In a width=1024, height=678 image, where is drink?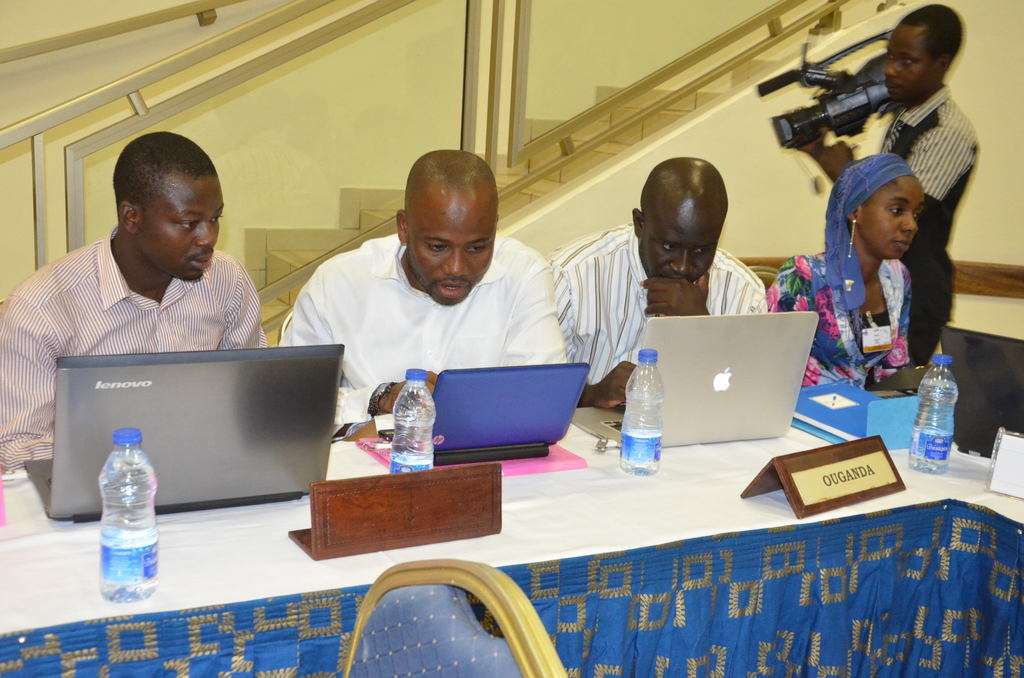
bbox(389, 367, 438, 471).
